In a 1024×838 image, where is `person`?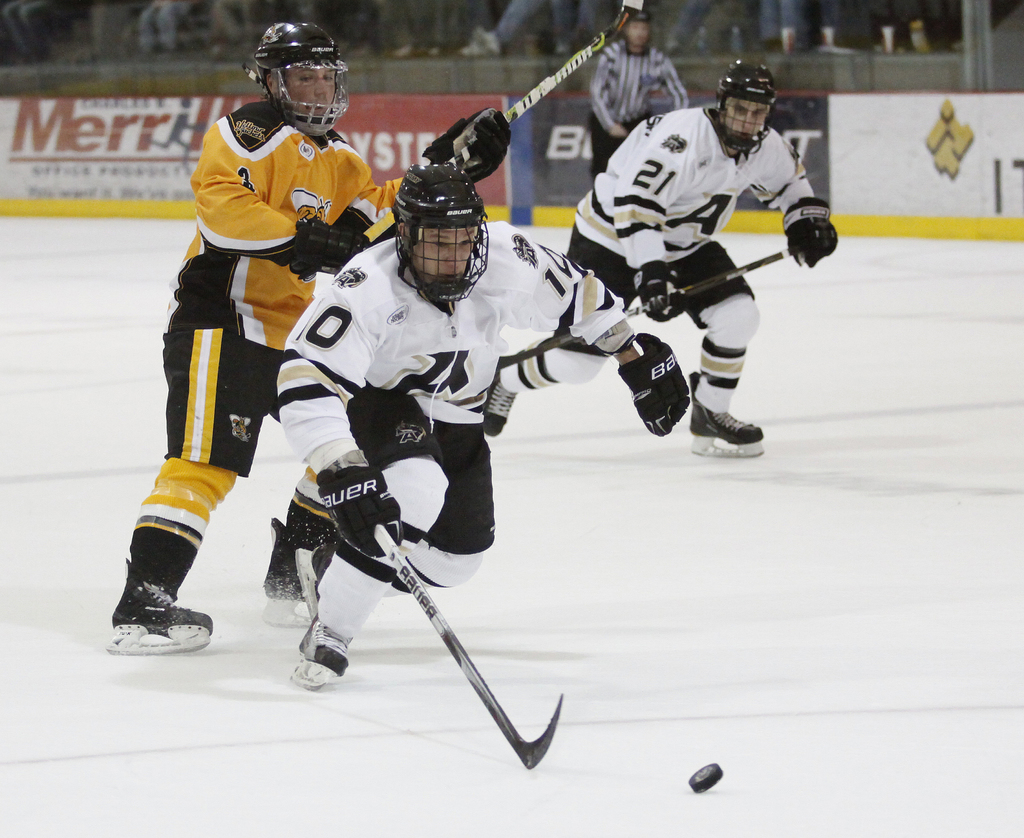
{"x1": 111, "y1": 22, "x2": 513, "y2": 639}.
